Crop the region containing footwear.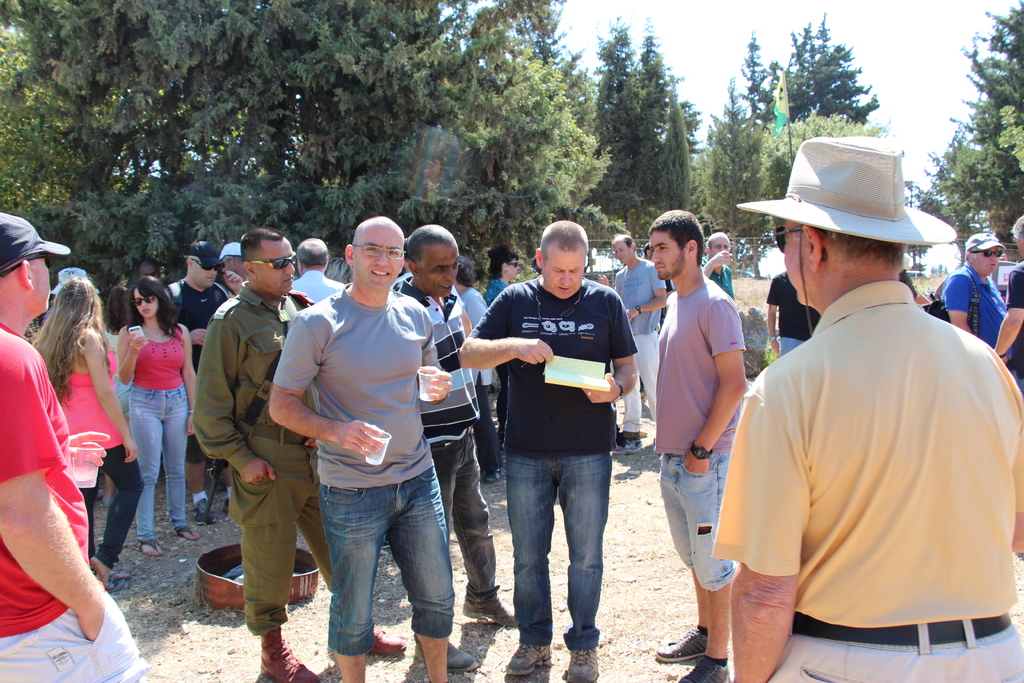
Crop region: 102:575:125:593.
